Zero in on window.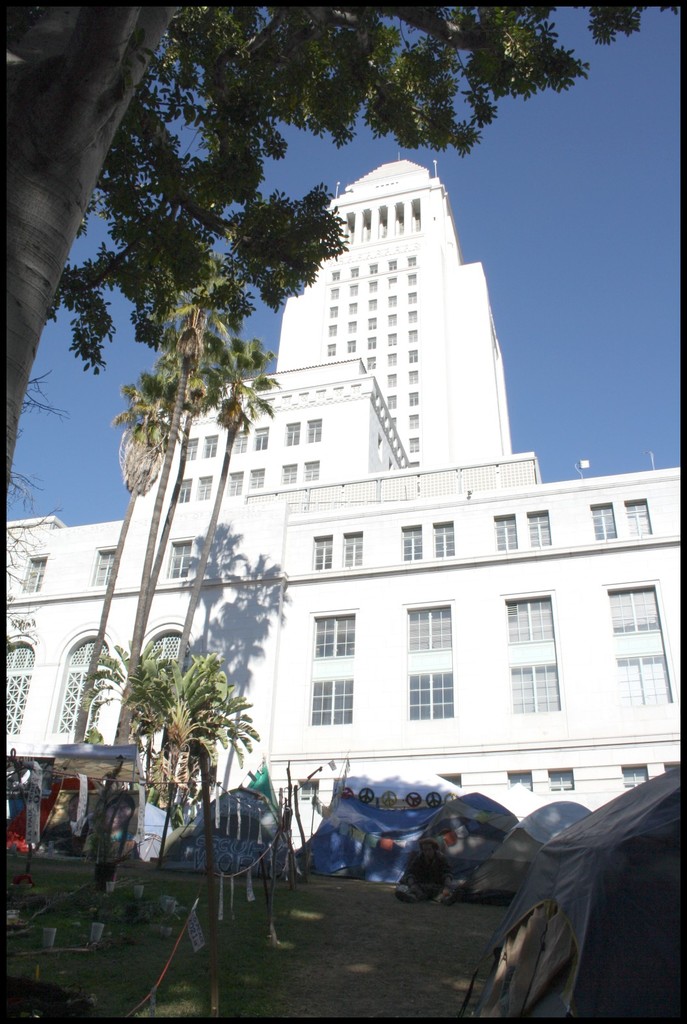
Zeroed in: select_region(403, 523, 425, 558).
